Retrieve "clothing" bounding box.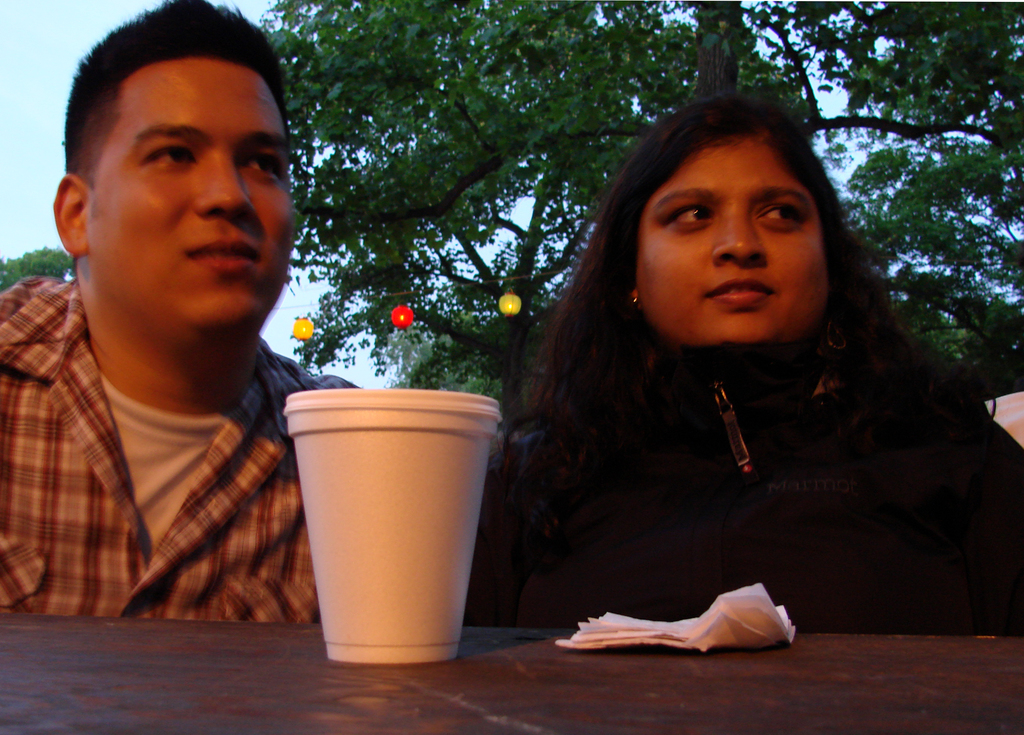
Bounding box: <bbox>0, 277, 364, 634</bbox>.
